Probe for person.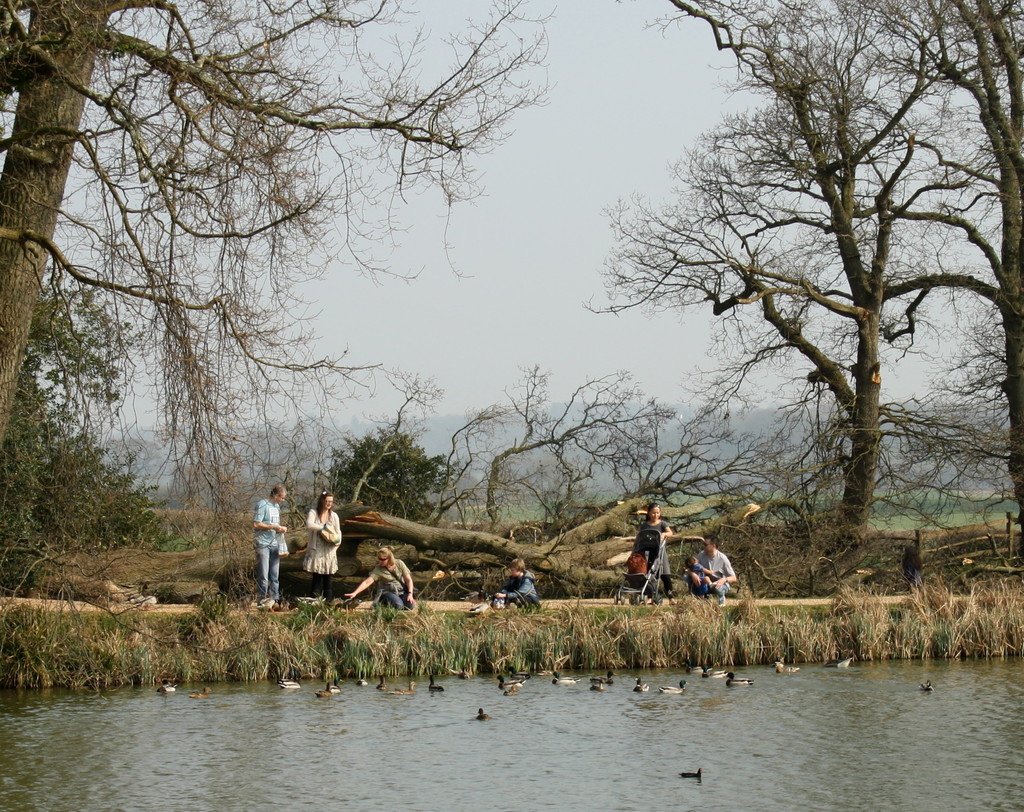
Probe result: {"x1": 352, "y1": 537, "x2": 415, "y2": 607}.
